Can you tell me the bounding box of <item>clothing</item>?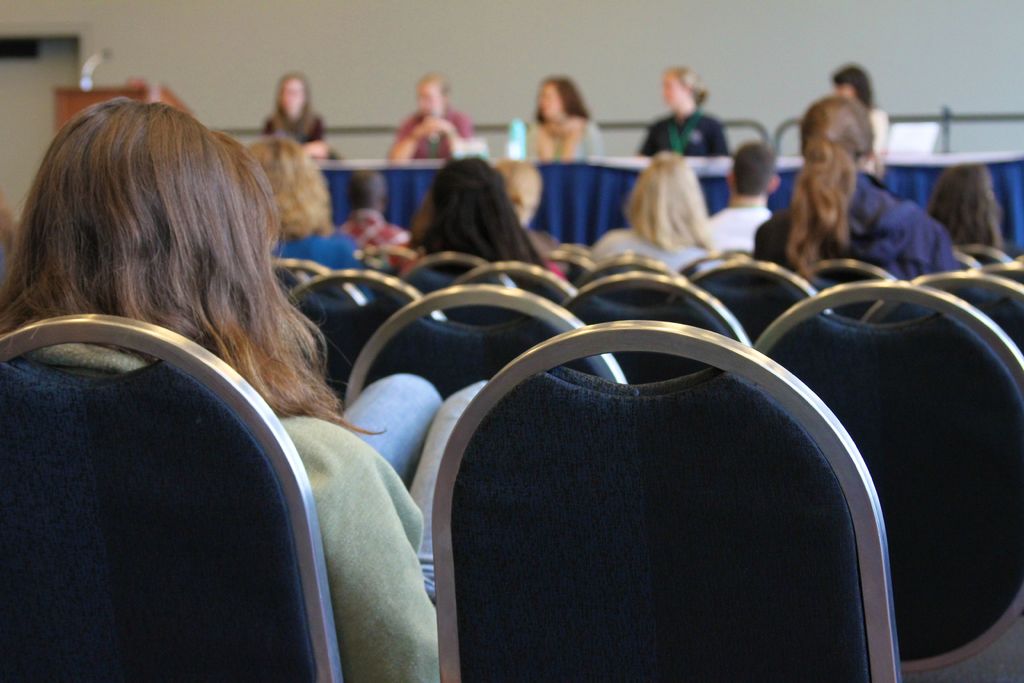
[392,111,467,158].
